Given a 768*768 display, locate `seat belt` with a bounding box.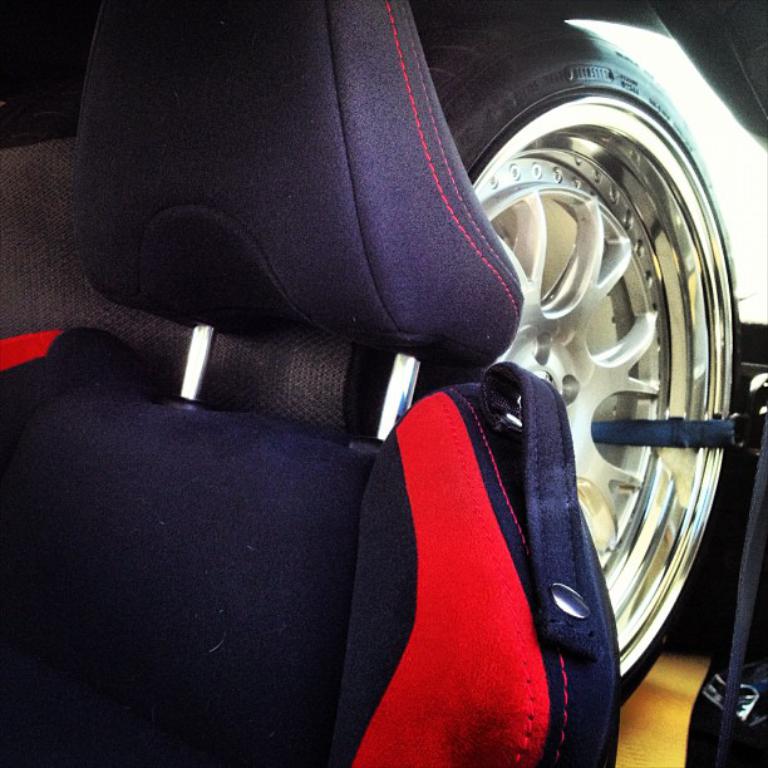
Located: x1=710, y1=423, x2=767, y2=762.
